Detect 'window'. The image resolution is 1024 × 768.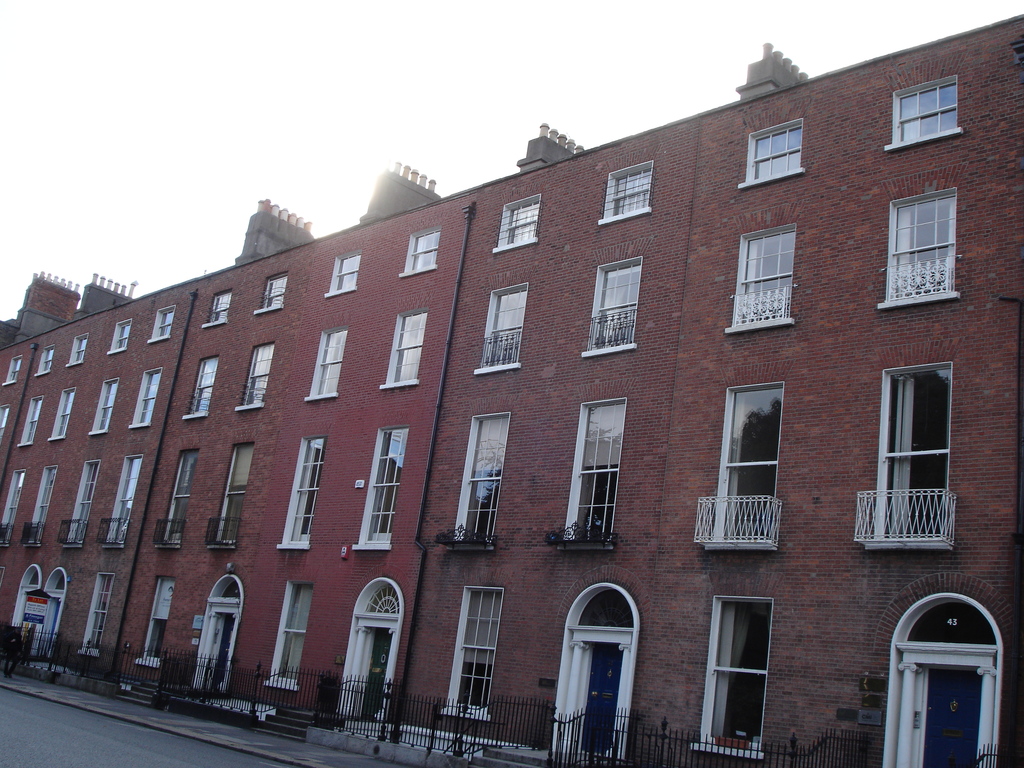
bbox(599, 163, 650, 220).
